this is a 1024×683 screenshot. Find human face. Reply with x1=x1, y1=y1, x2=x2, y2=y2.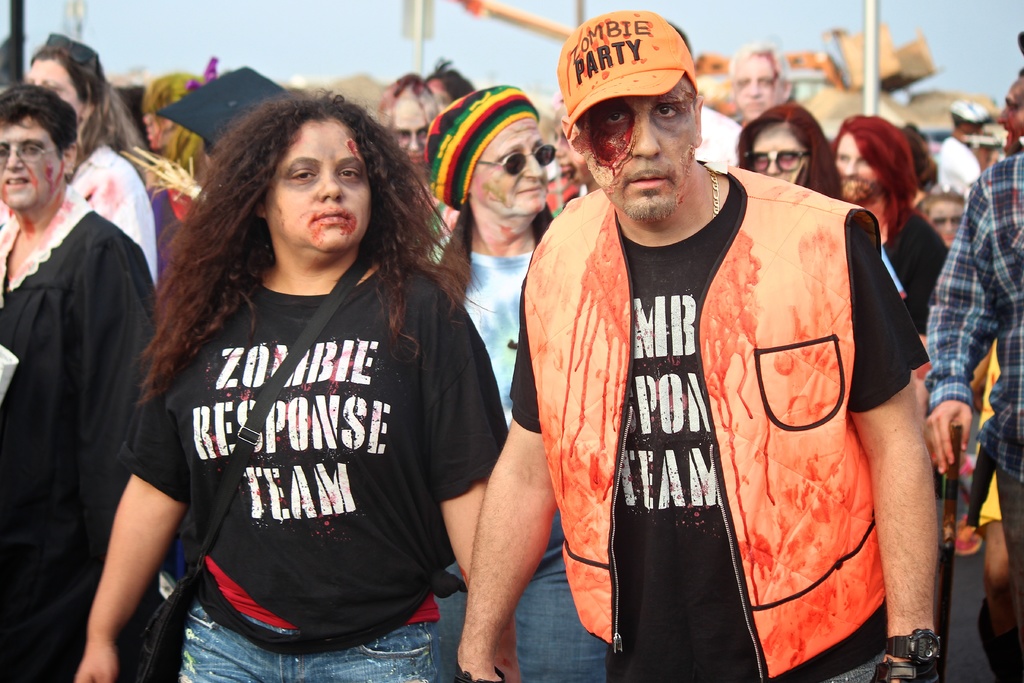
x1=140, y1=114, x2=168, y2=151.
